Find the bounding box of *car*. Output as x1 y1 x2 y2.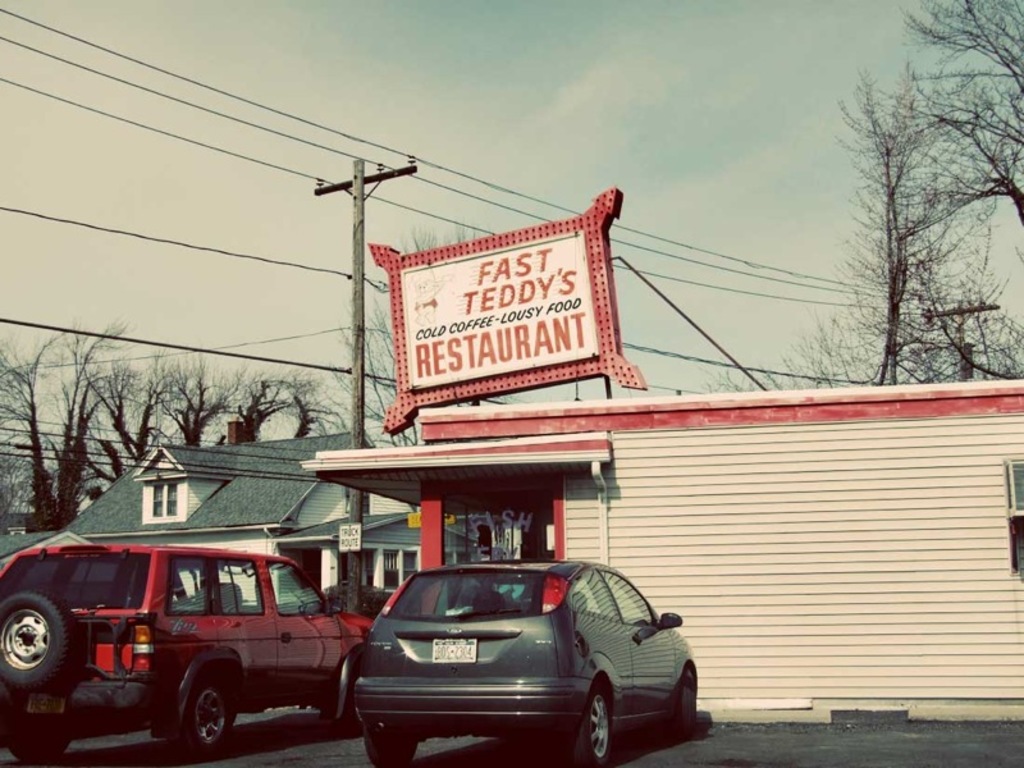
329 571 695 760.
